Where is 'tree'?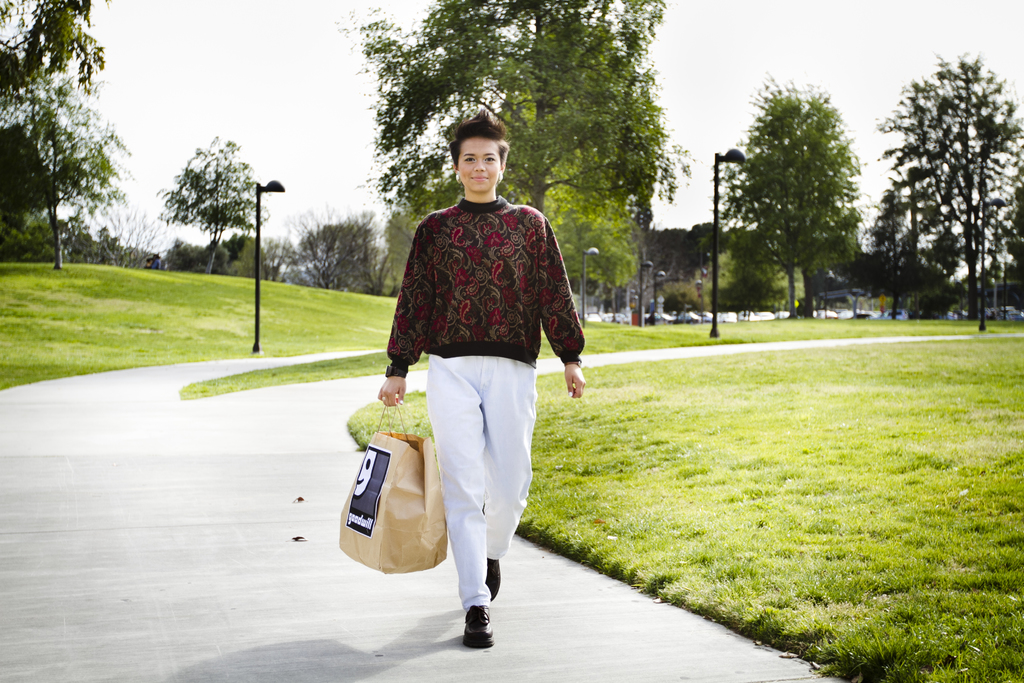
(0,0,127,273).
